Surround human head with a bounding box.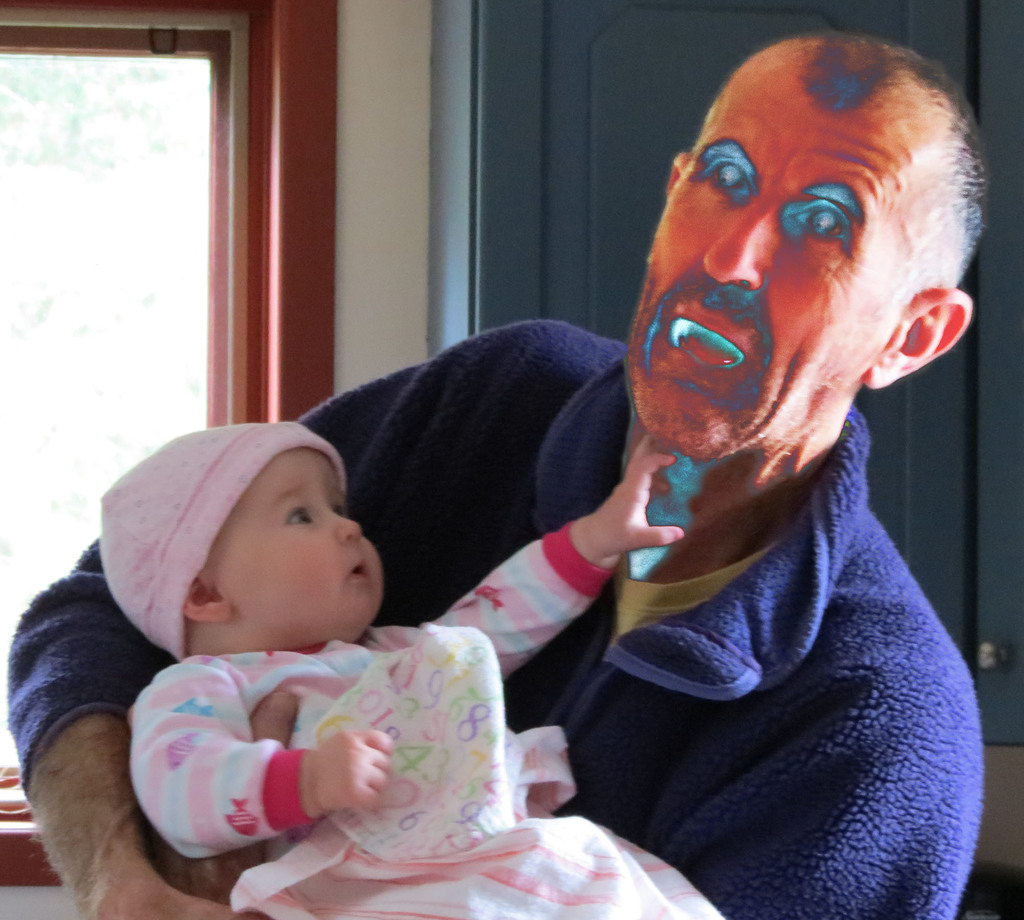
pyautogui.locateOnScreen(625, 33, 989, 463).
